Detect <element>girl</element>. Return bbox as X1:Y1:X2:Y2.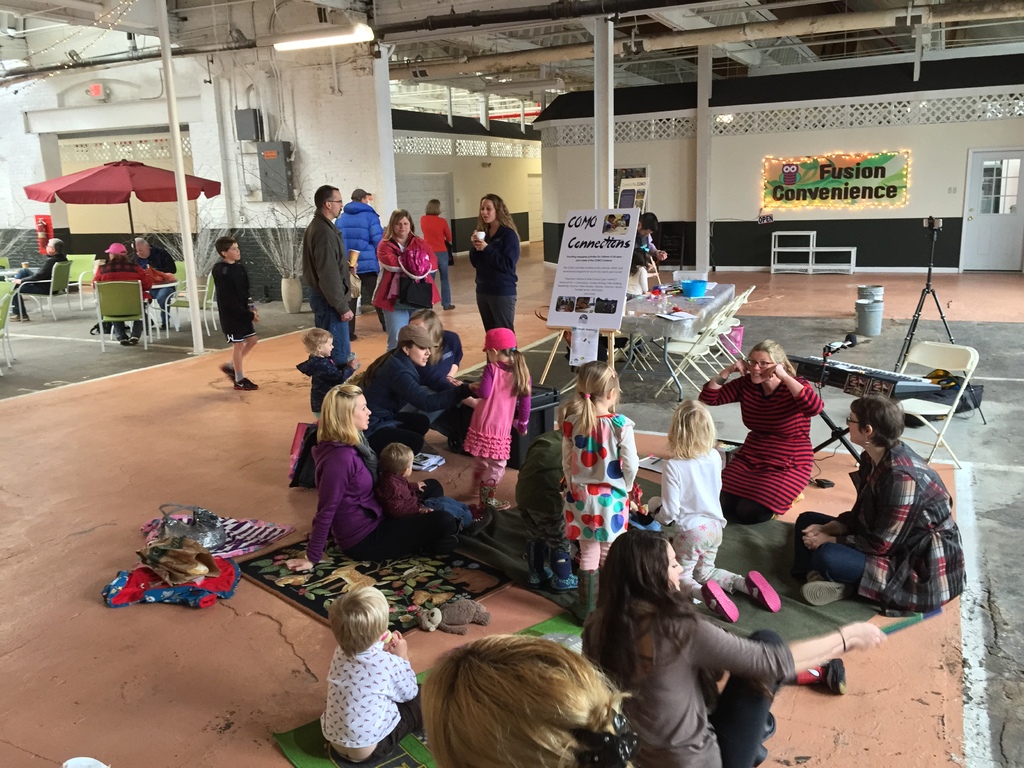
370:216:448:357.
